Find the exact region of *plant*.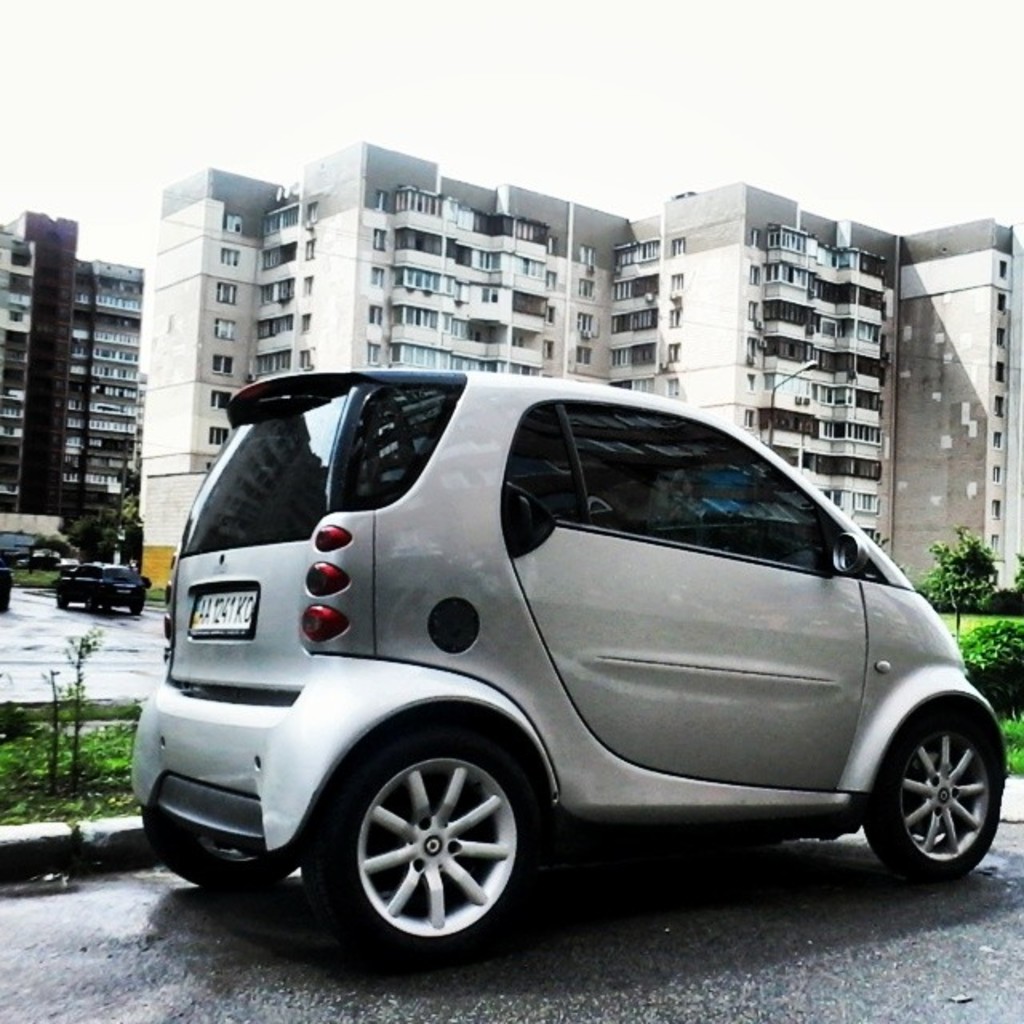
Exact region: detection(144, 584, 173, 608).
